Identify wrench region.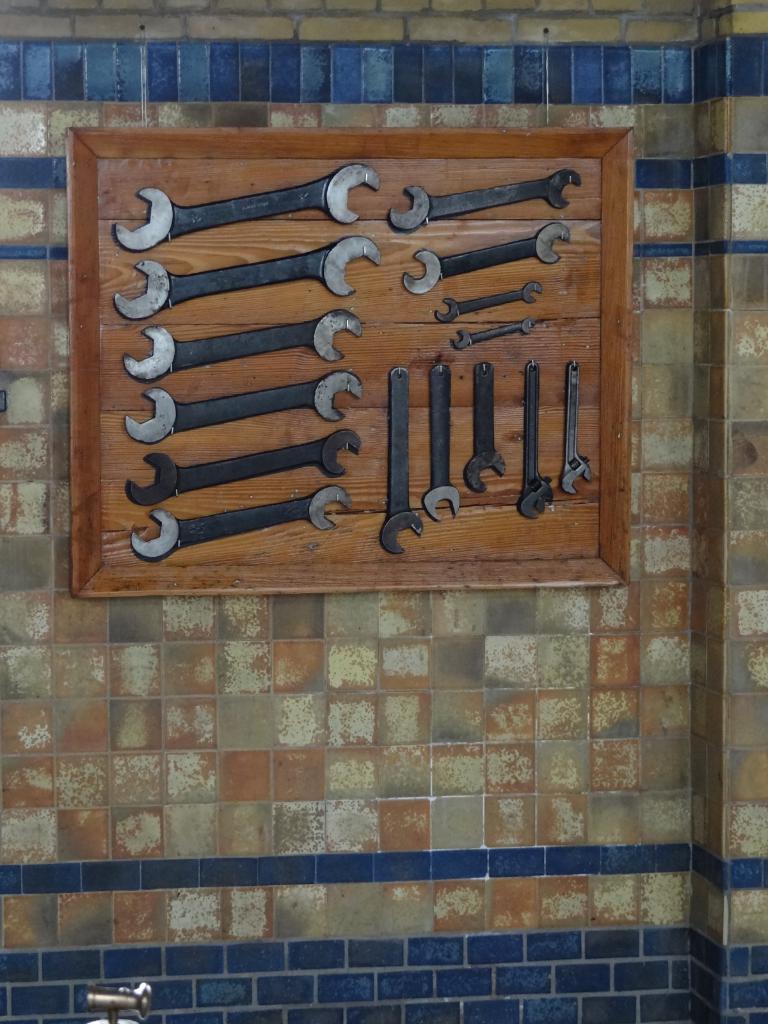
Region: locate(420, 364, 457, 525).
